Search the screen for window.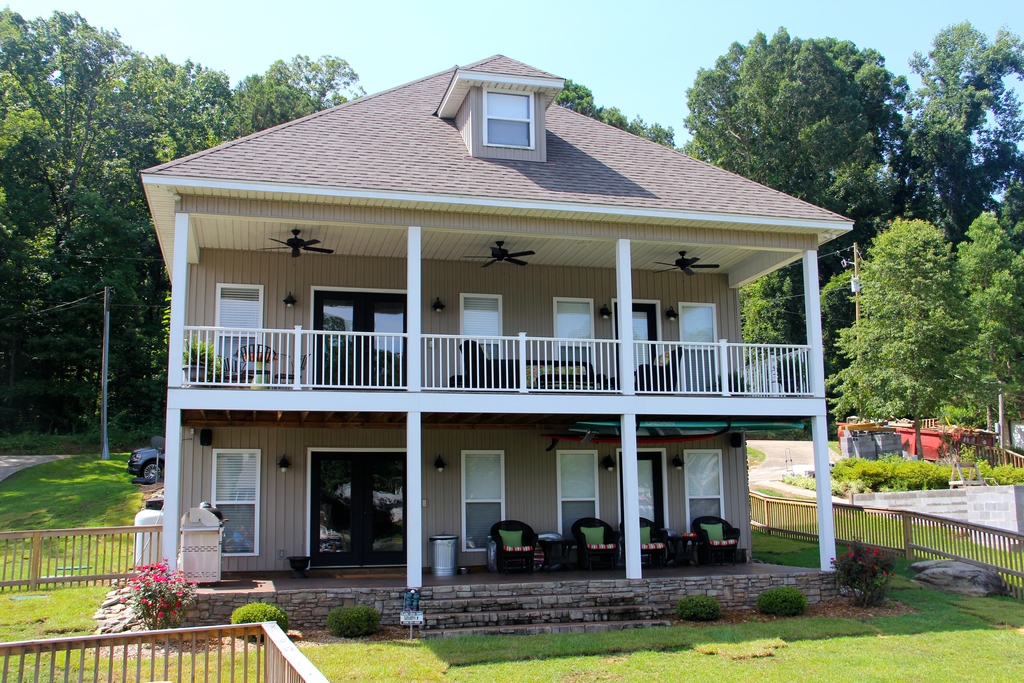
Found at box(556, 296, 601, 346).
